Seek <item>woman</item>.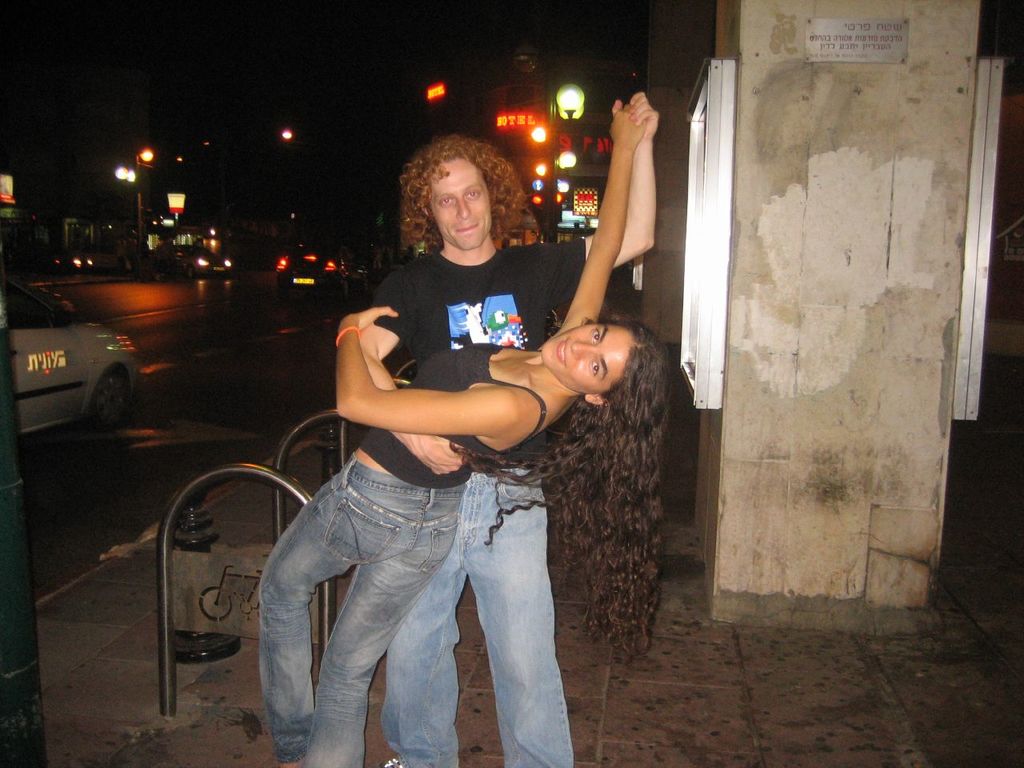
339,102,660,766.
